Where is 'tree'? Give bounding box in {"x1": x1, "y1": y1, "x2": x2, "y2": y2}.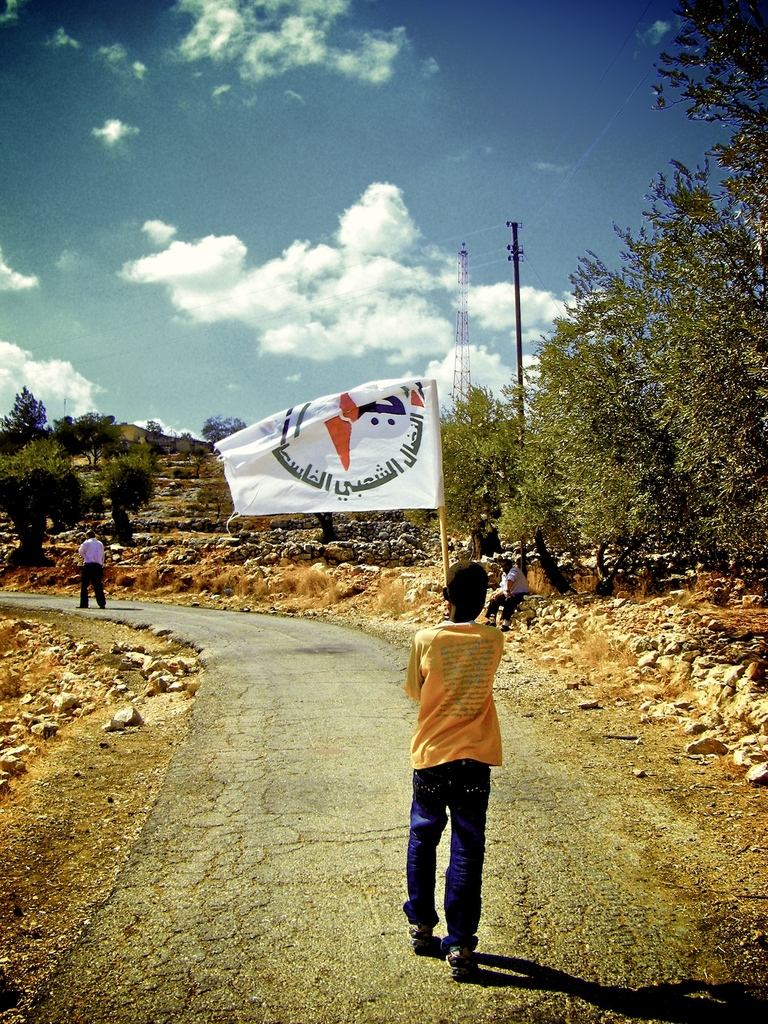
{"x1": 436, "y1": 0, "x2": 767, "y2": 594}.
